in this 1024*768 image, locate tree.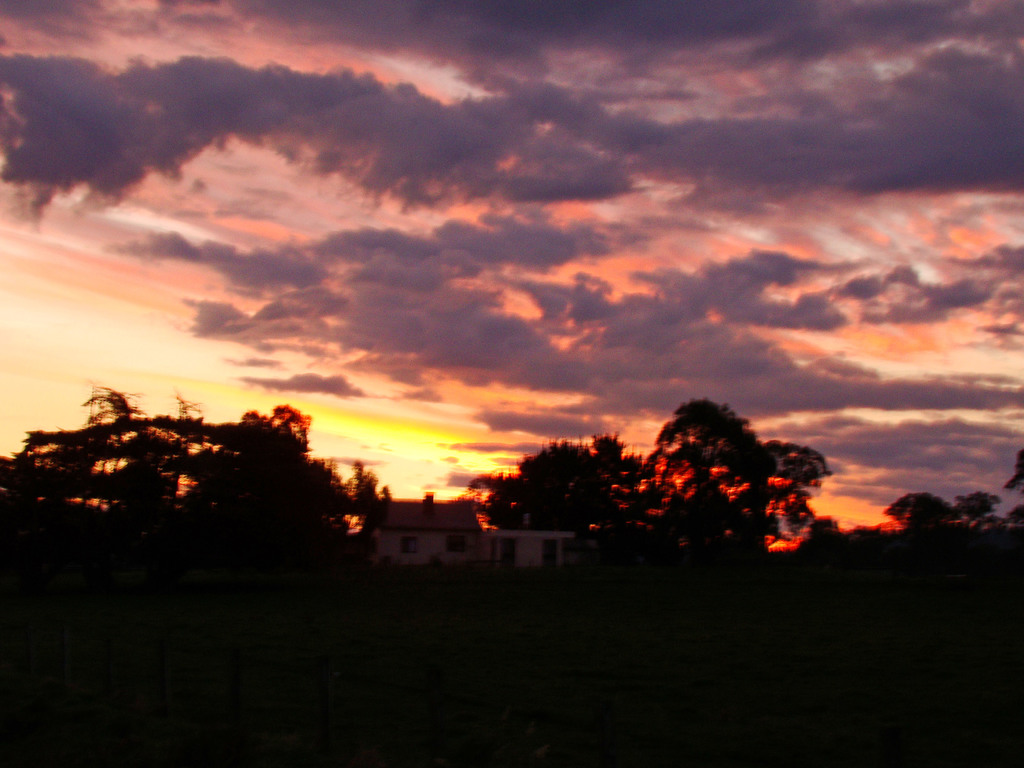
Bounding box: <box>3,359,406,565</box>.
